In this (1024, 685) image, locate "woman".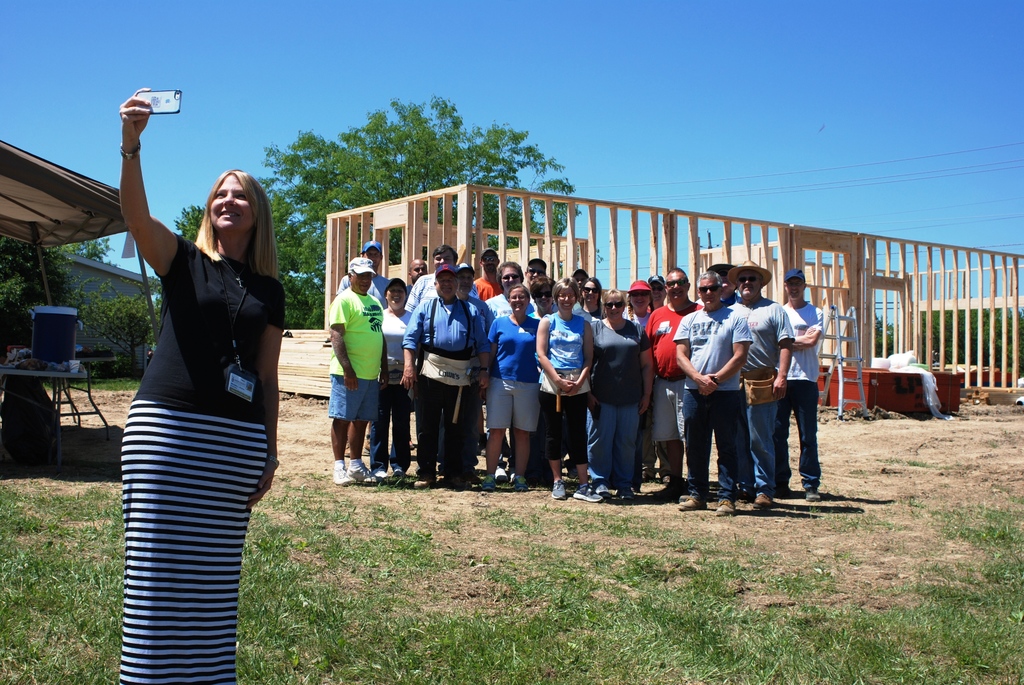
Bounding box: locate(531, 275, 600, 506).
